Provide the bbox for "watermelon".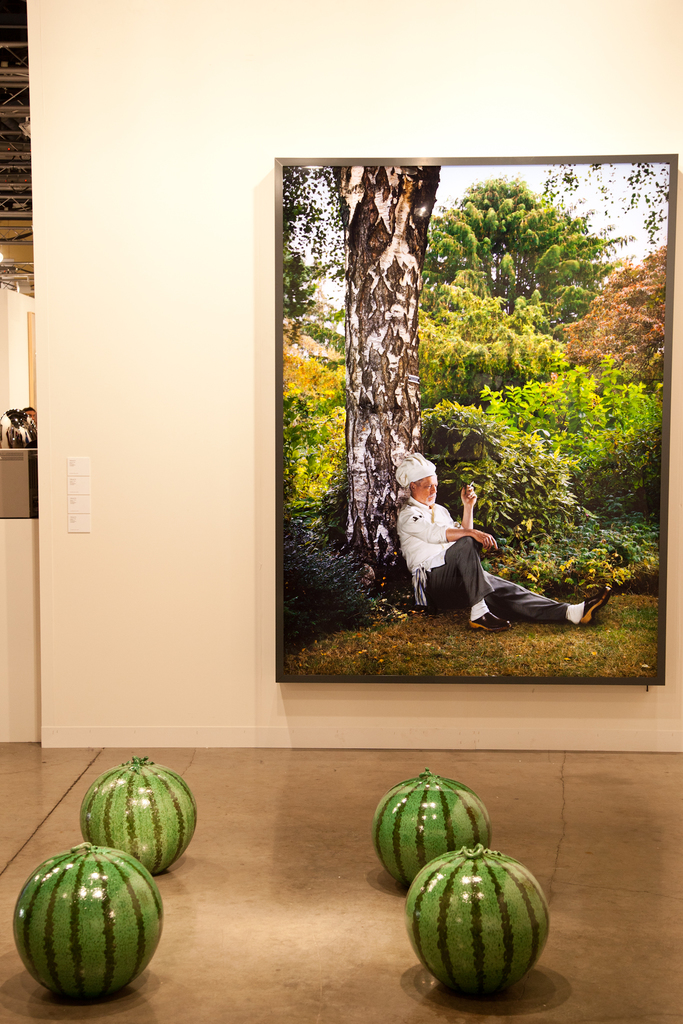
bbox=[402, 846, 561, 1000].
